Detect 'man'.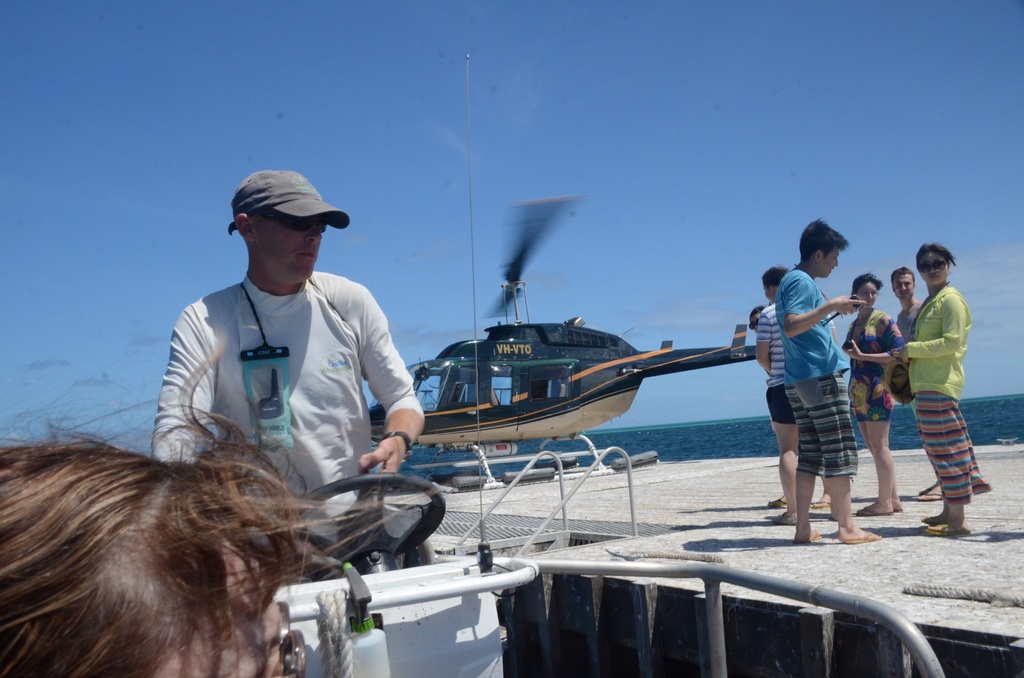
Detected at box=[748, 261, 848, 534].
